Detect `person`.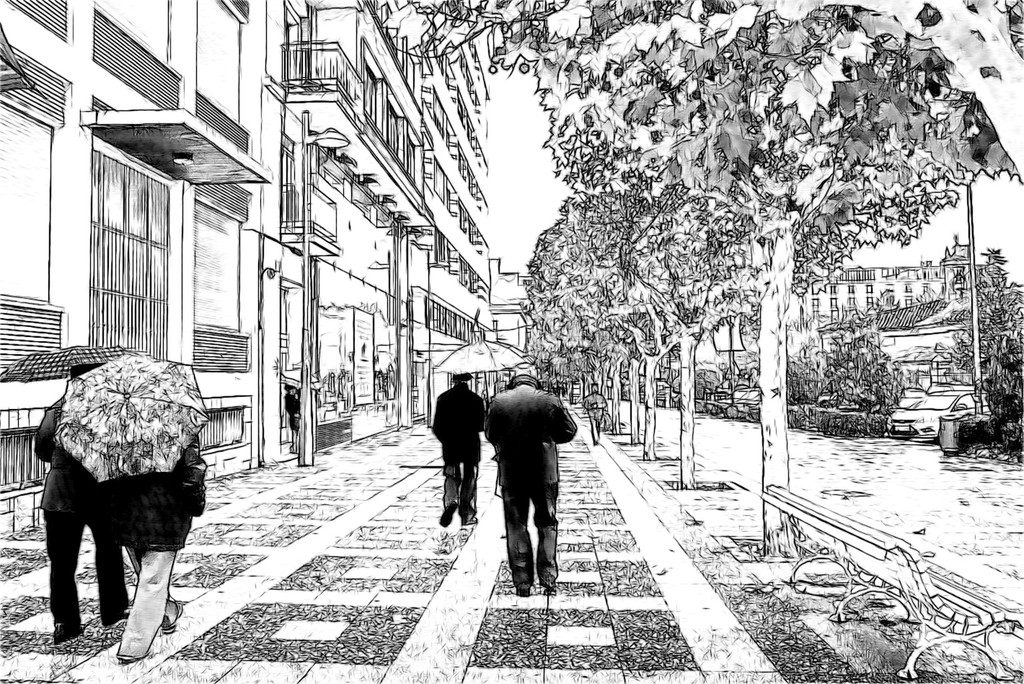
Detected at 430:376:488:529.
